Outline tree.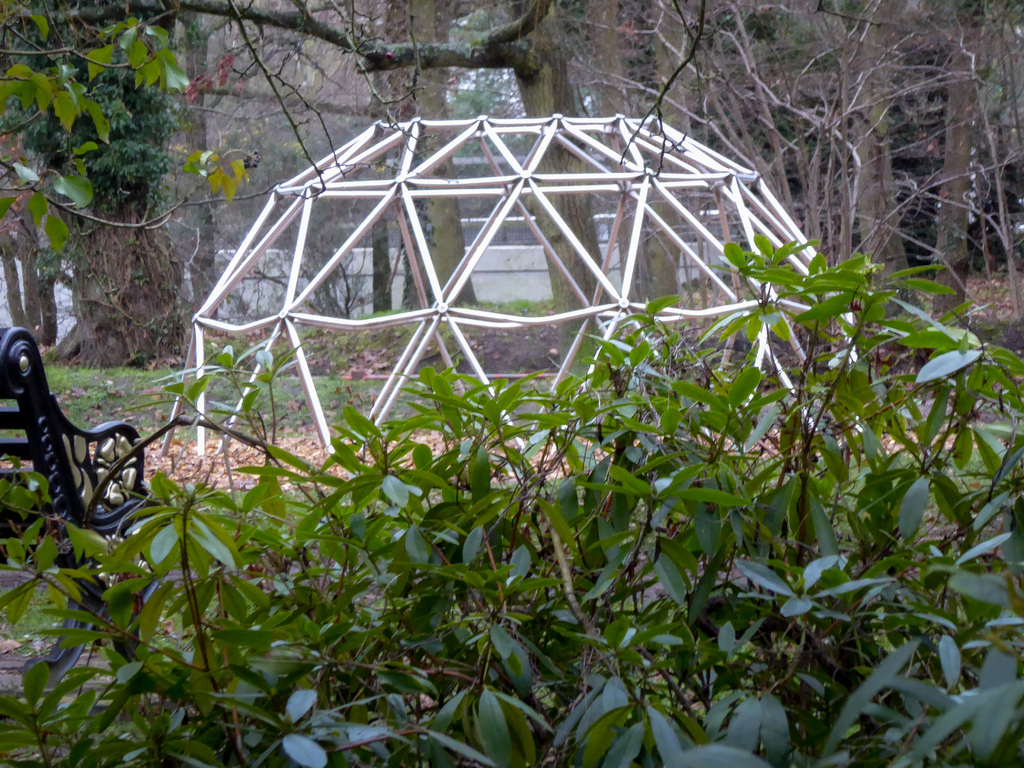
Outline: select_region(0, 0, 186, 369).
